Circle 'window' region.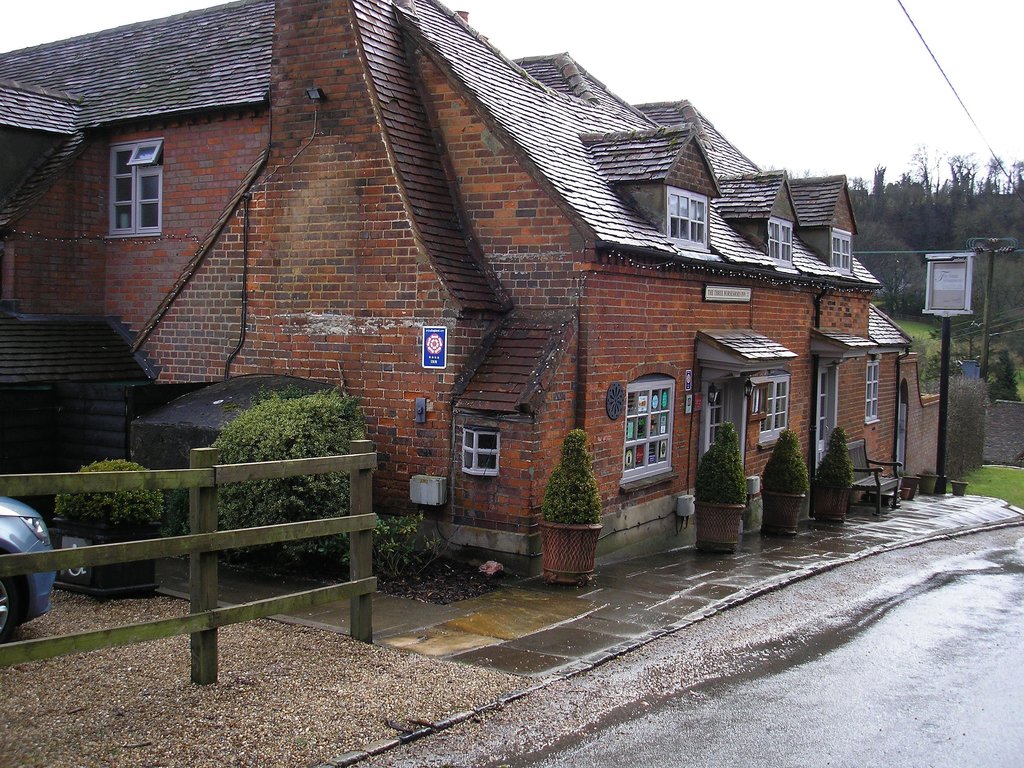
Region: x1=759 y1=380 x2=790 y2=445.
